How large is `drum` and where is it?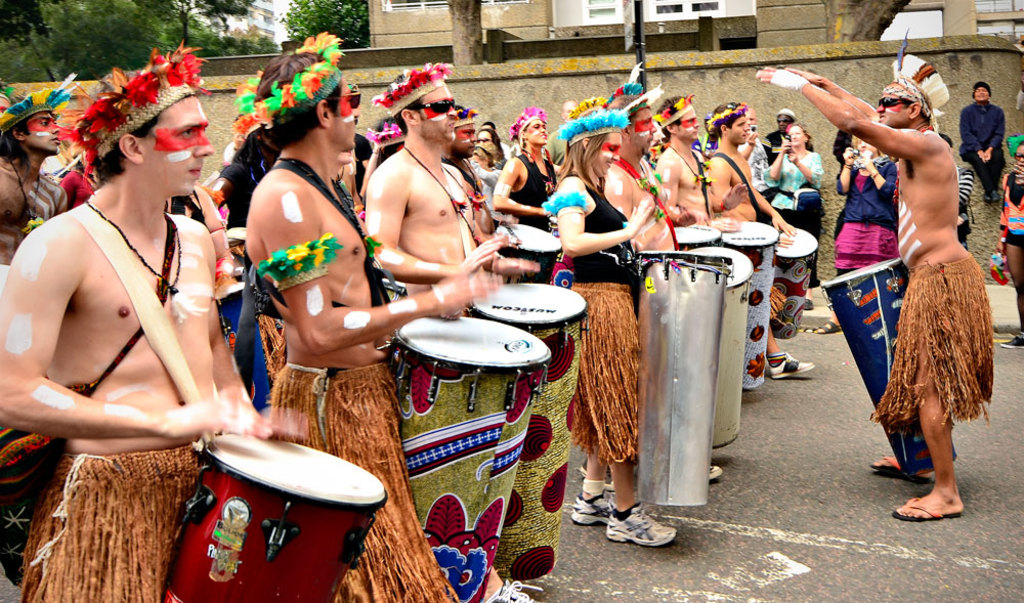
Bounding box: detection(679, 241, 749, 450).
